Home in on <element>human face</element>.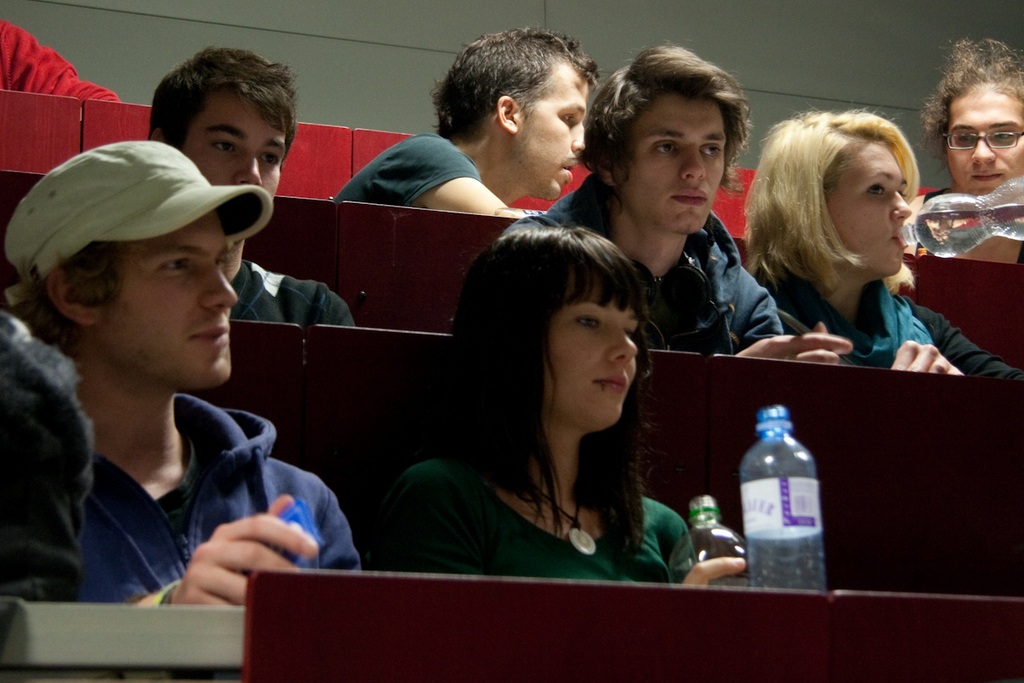
Homed in at [left=517, top=73, right=590, bottom=200].
